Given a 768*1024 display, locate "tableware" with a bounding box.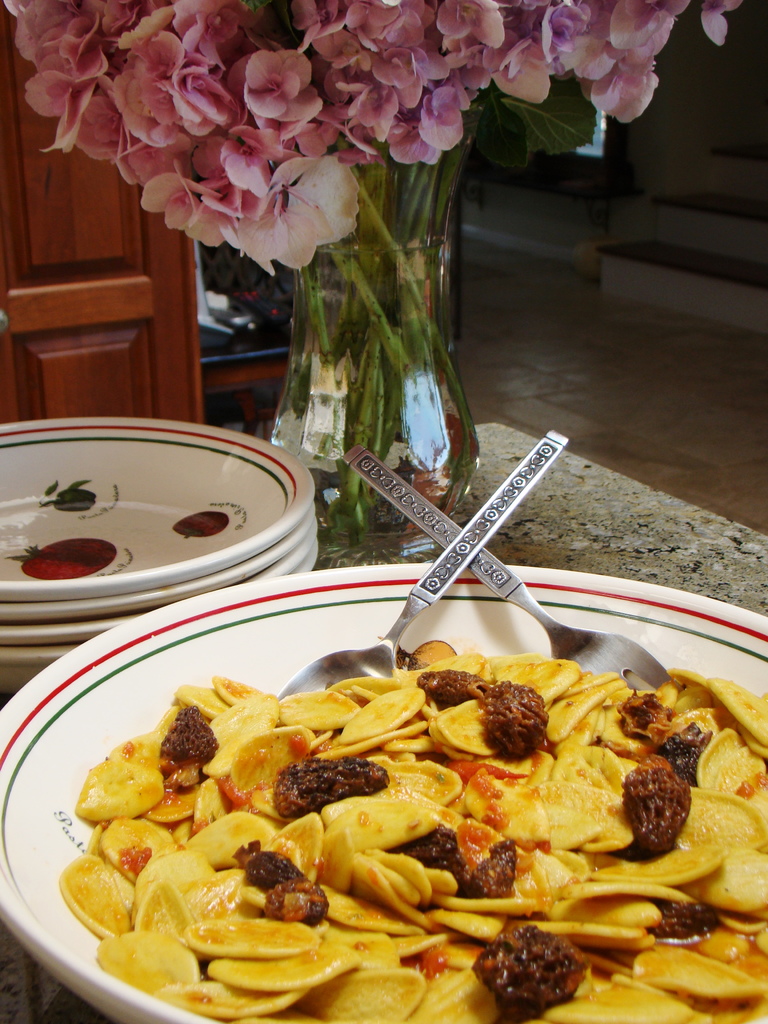
Located: [0, 562, 767, 1023].
